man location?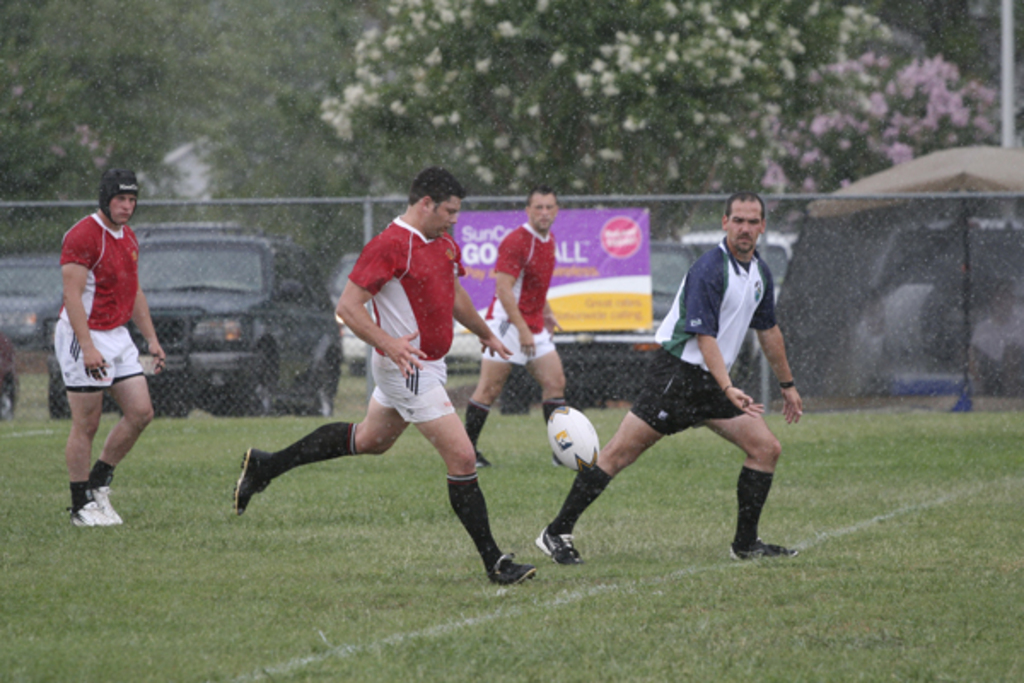
<bbox>608, 201, 807, 555</bbox>
